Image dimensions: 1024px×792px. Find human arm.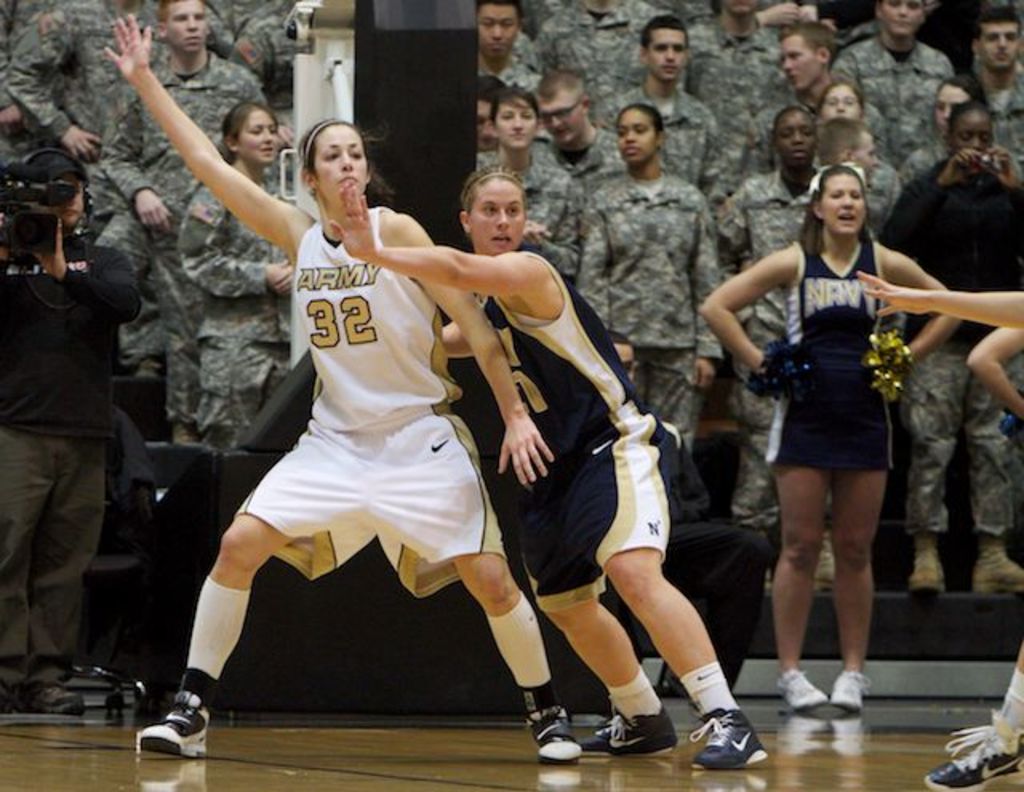
bbox=(437, 301, 512, 370).
